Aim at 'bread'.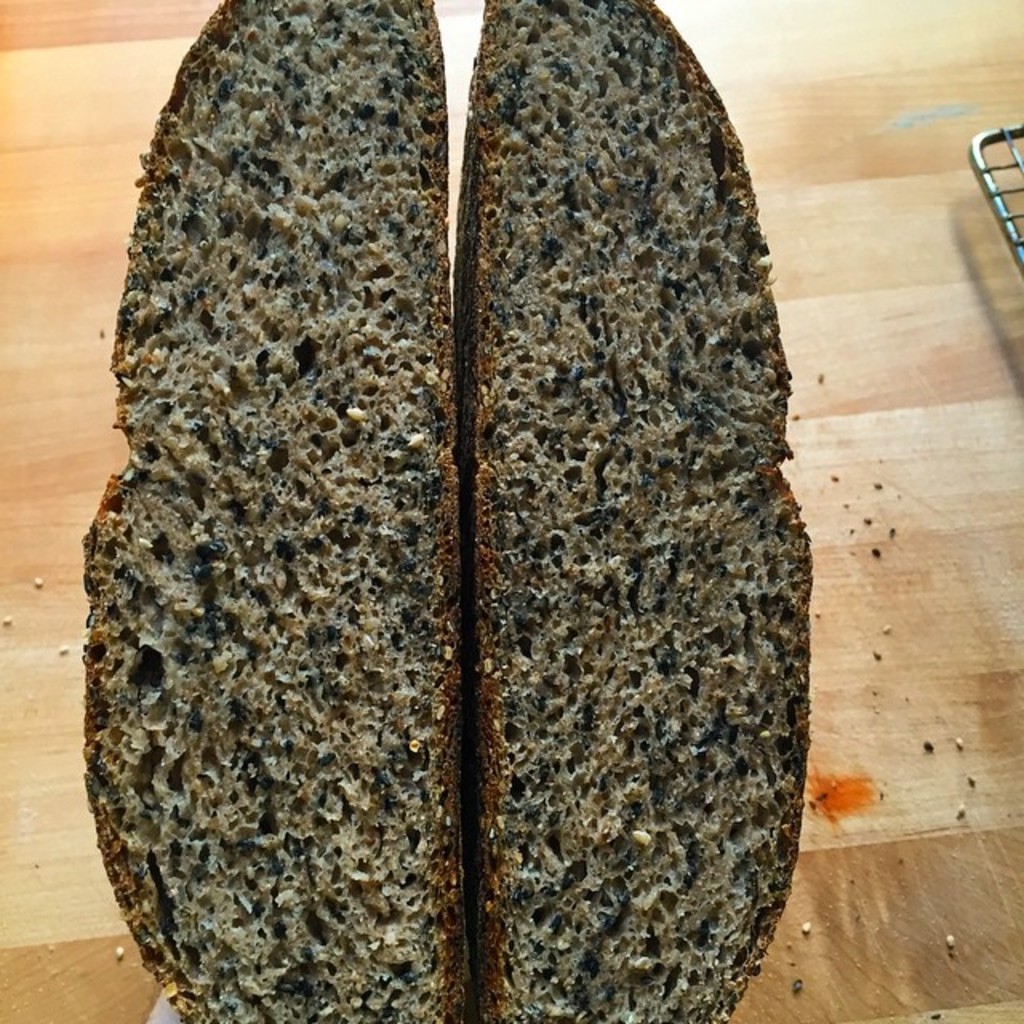
Aimed at {"x1": 478, "y1": 0, "x2": 816, "y2": 1022}.
